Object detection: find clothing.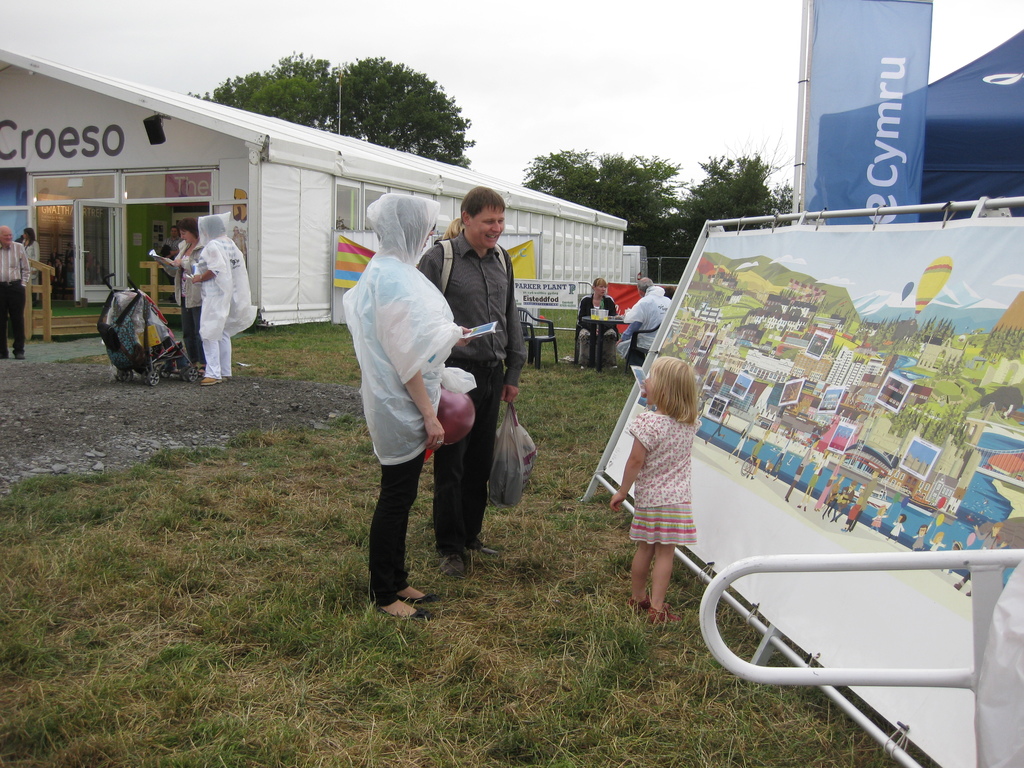
Rect(582, 327, 623, 367).
